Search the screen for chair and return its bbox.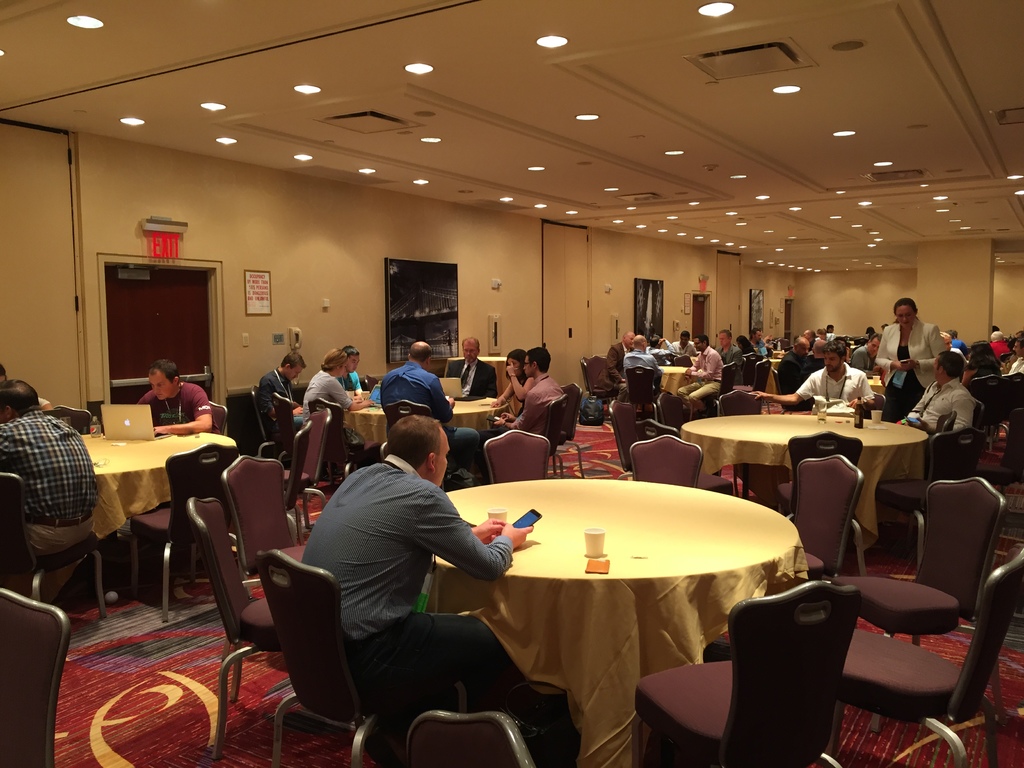
Found: 189,495,292,754.
